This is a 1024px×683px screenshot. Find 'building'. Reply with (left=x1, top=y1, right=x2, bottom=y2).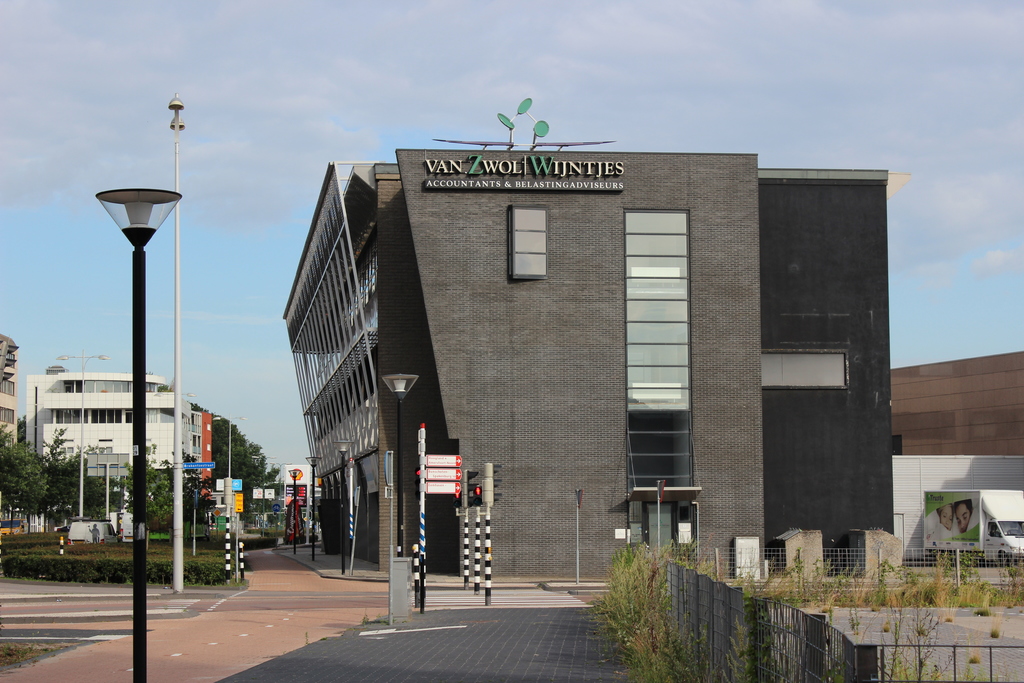
(left=282, top=147, right=895, bottom=584).
